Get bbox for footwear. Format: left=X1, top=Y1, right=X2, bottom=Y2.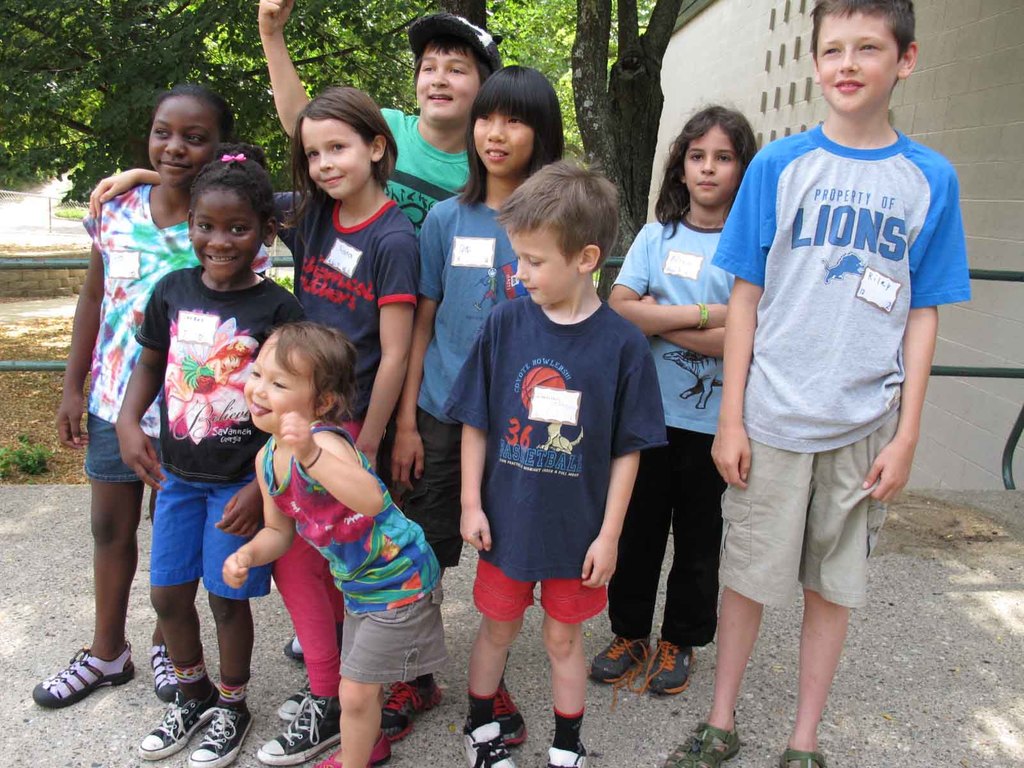
left=494, top=679, right=525, bottom=751.
